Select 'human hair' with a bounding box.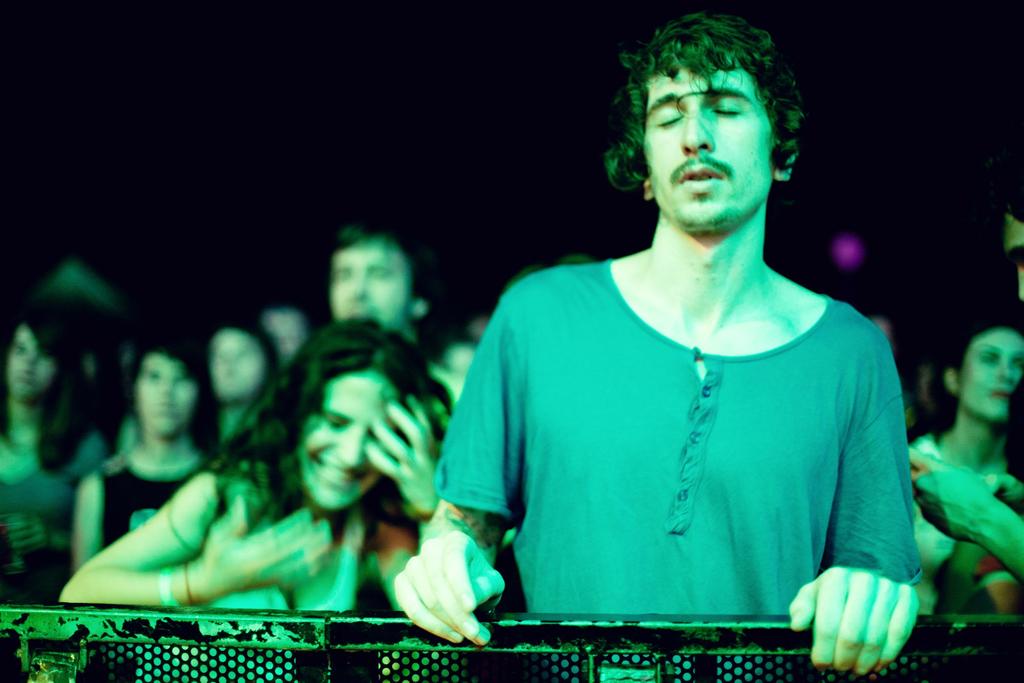
region(0, 304, 90, 458).
